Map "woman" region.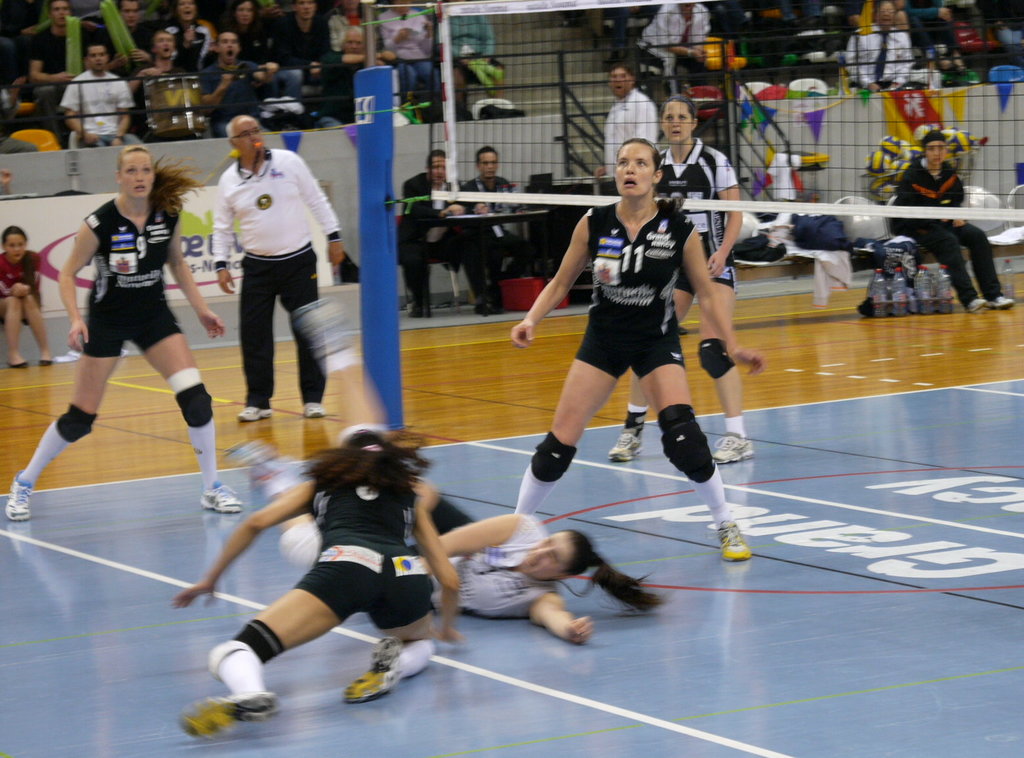
Mapped to 224:0:303:102.
